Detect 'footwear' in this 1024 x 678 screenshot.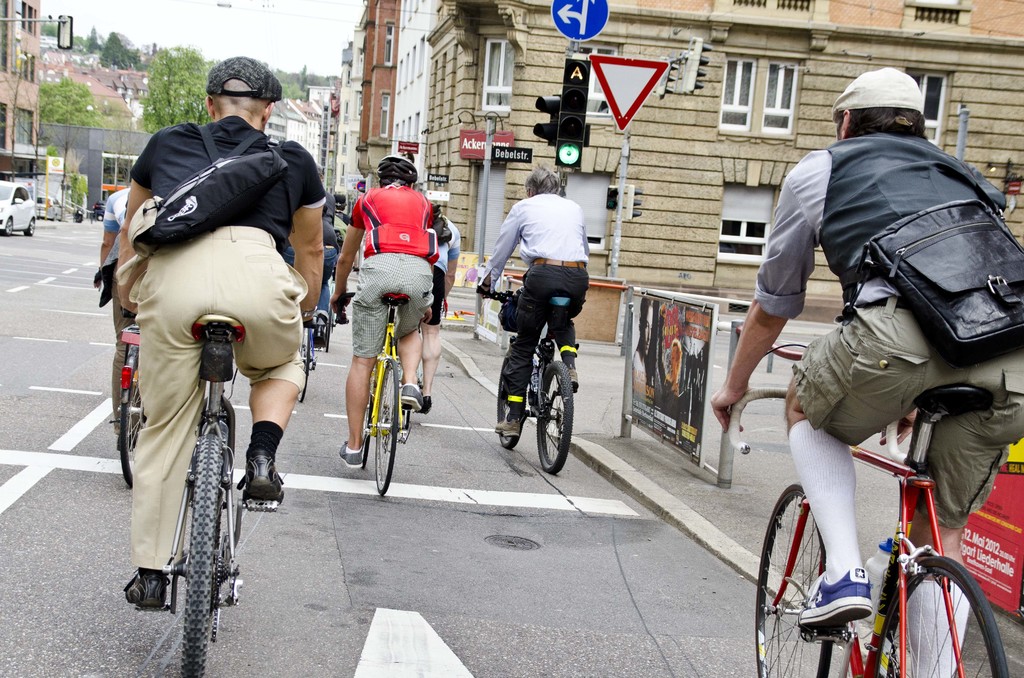
Detection: {"left": 122, "top": 563, "right": 176, "bottom": 608}.
